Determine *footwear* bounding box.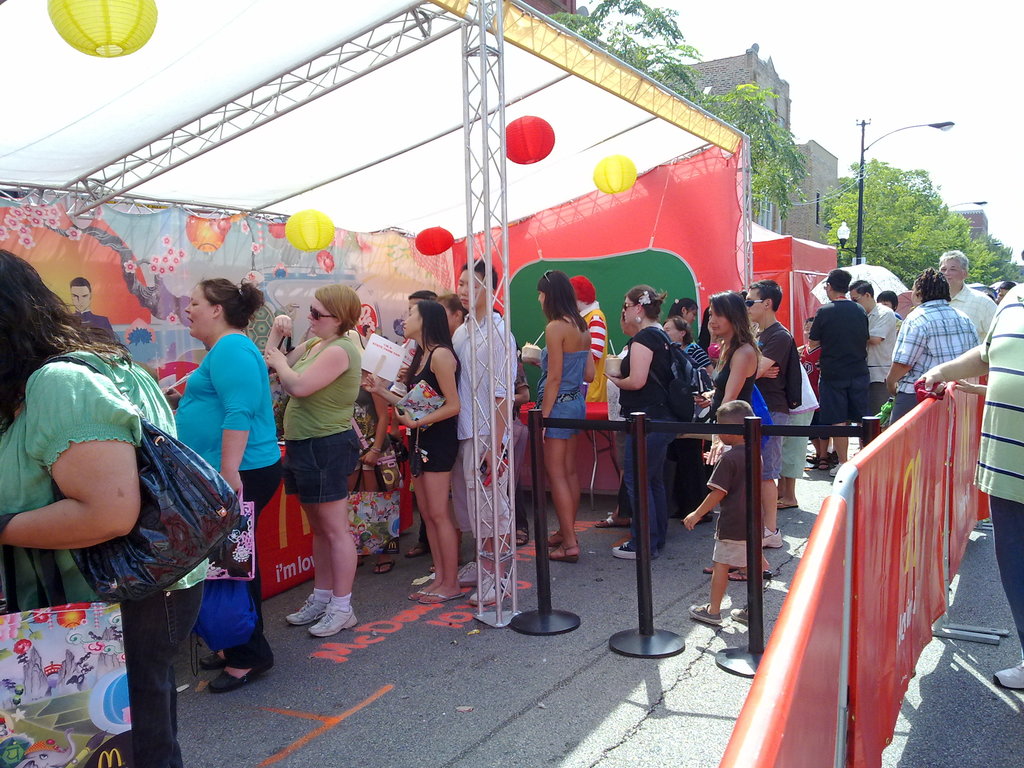
Determined: (285,595,332,627).
